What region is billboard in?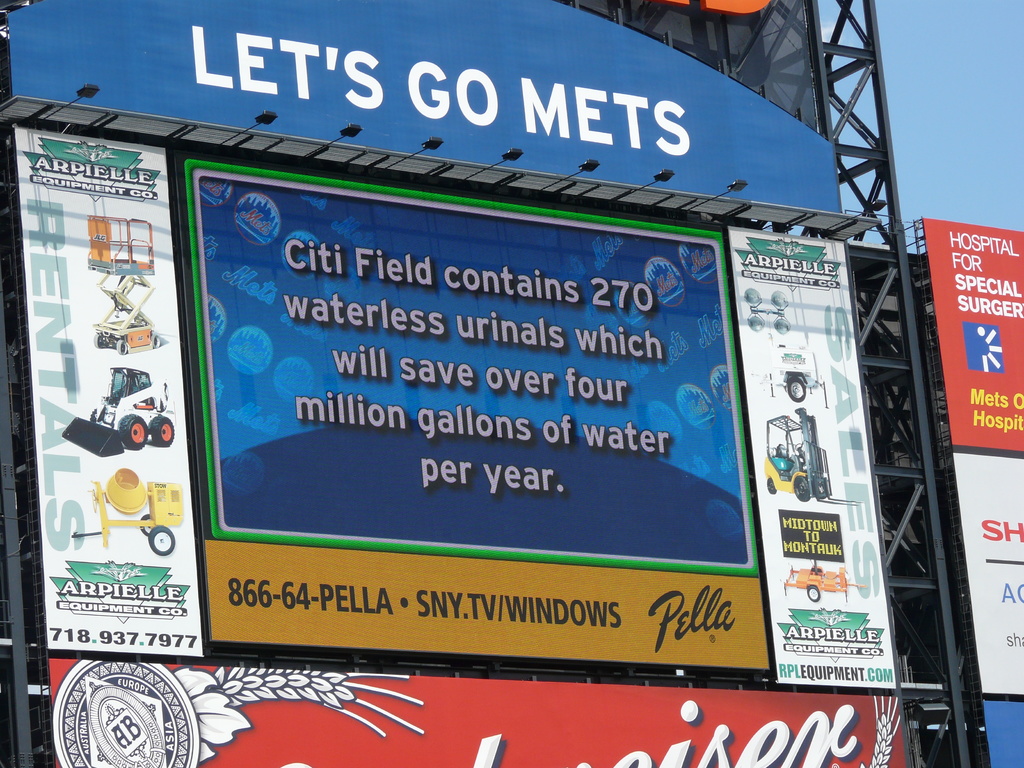
(left=954, top=451, right=1023, bottom=687).
